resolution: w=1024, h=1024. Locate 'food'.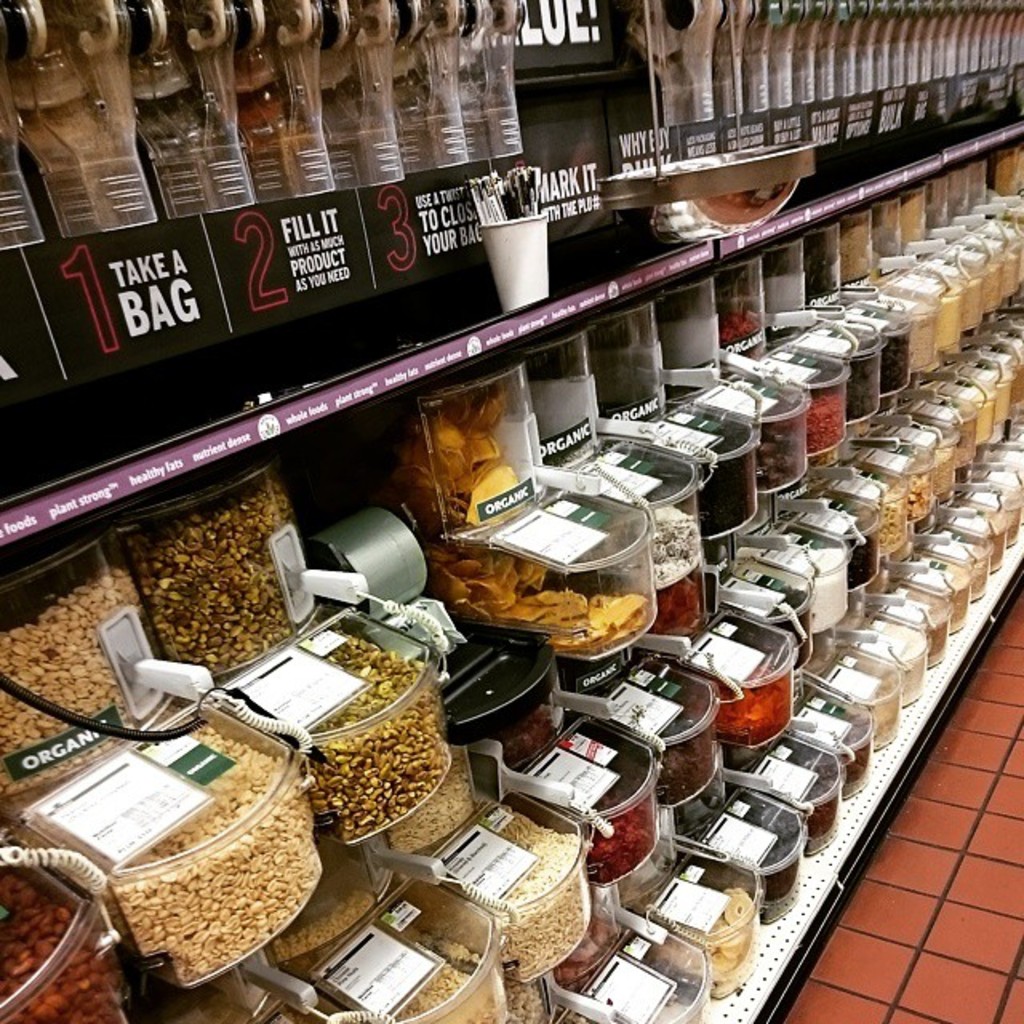
787, 762, 838, 842.
